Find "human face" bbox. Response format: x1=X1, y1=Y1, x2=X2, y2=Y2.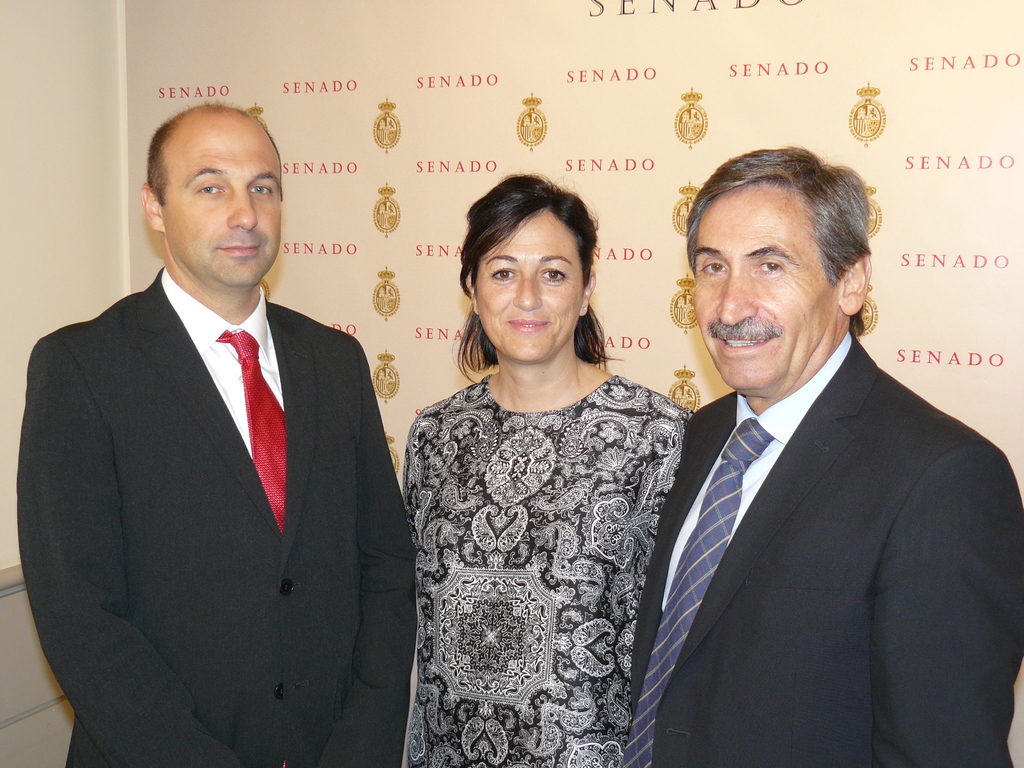
x1=691, y1=186, x2=838, y2=388.
